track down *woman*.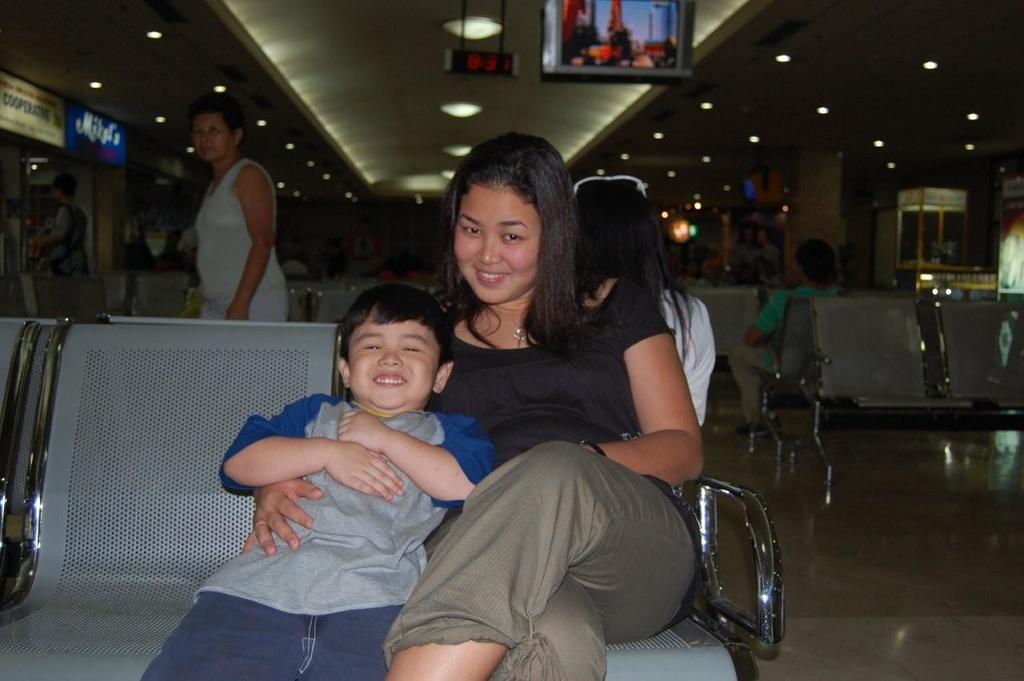
Tracked to detection(410, 162, 695, 659).
